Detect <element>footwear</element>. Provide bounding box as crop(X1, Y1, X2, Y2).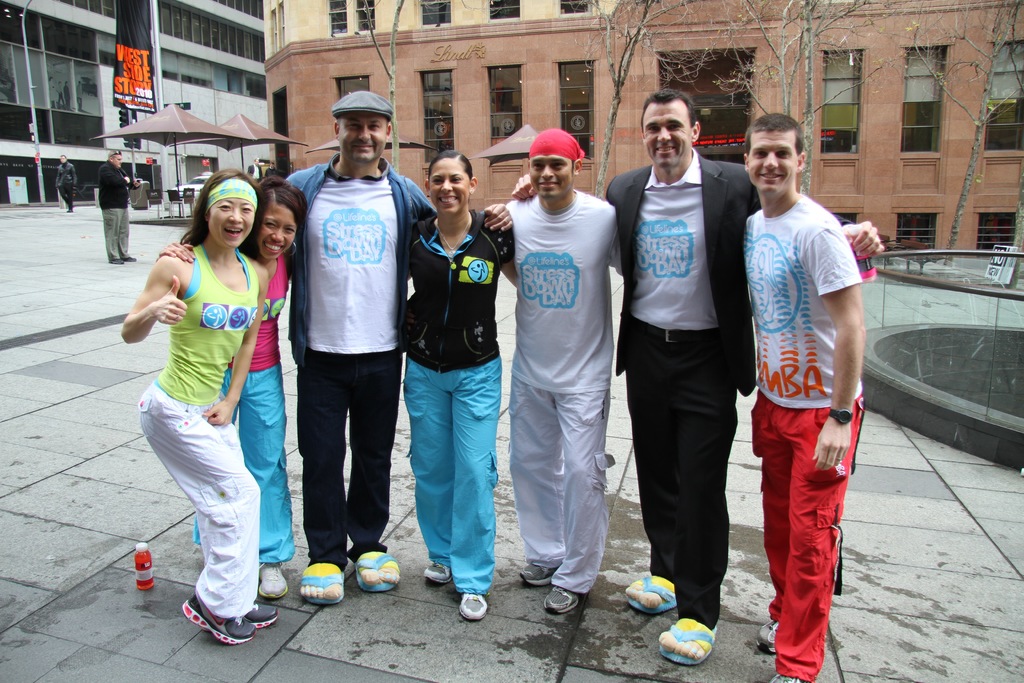
crop(260, 561, 286, 598).
